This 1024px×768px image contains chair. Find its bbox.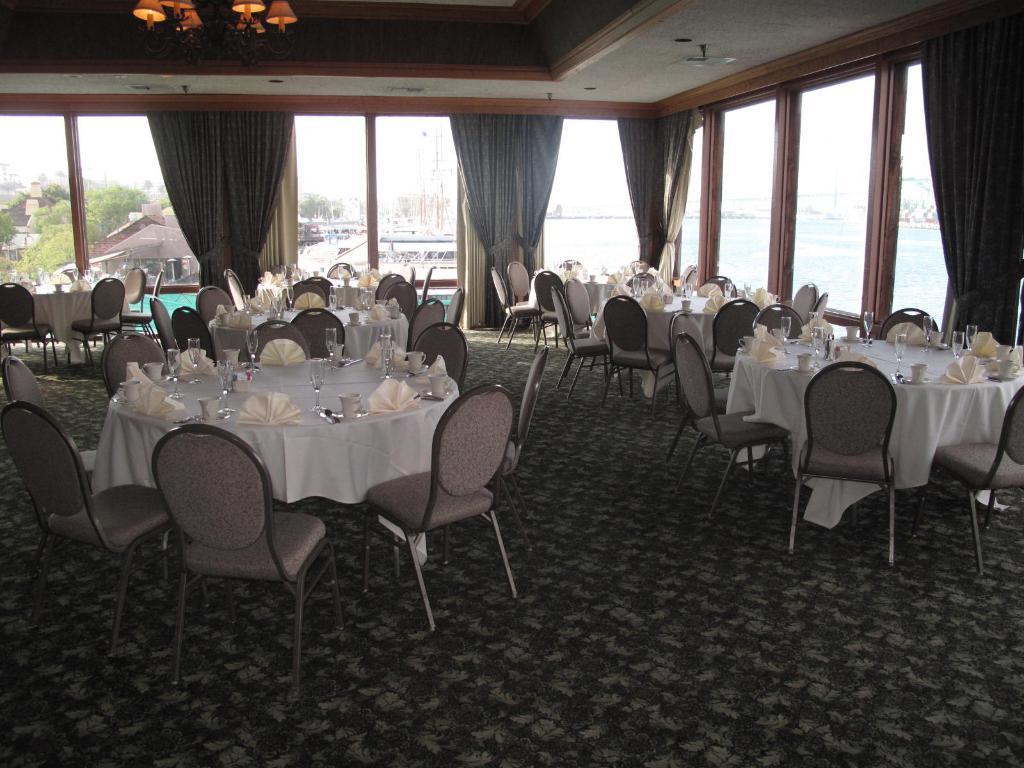
x1=382 y1=283 x2=413 y2=320.
